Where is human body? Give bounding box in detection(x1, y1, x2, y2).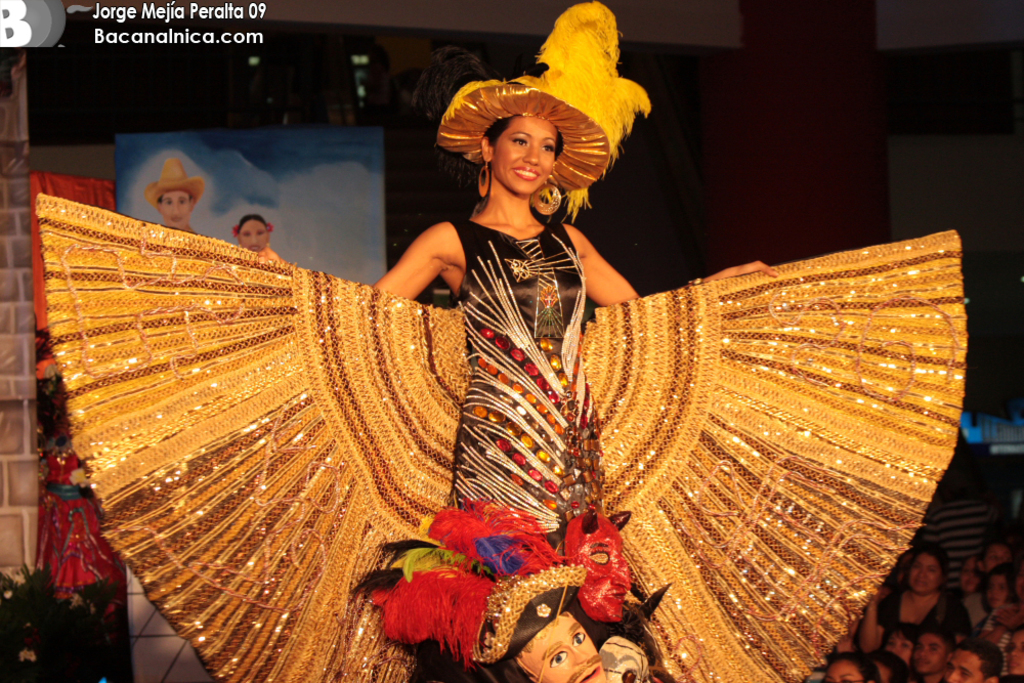
detection(500, 607, 610, 682).
